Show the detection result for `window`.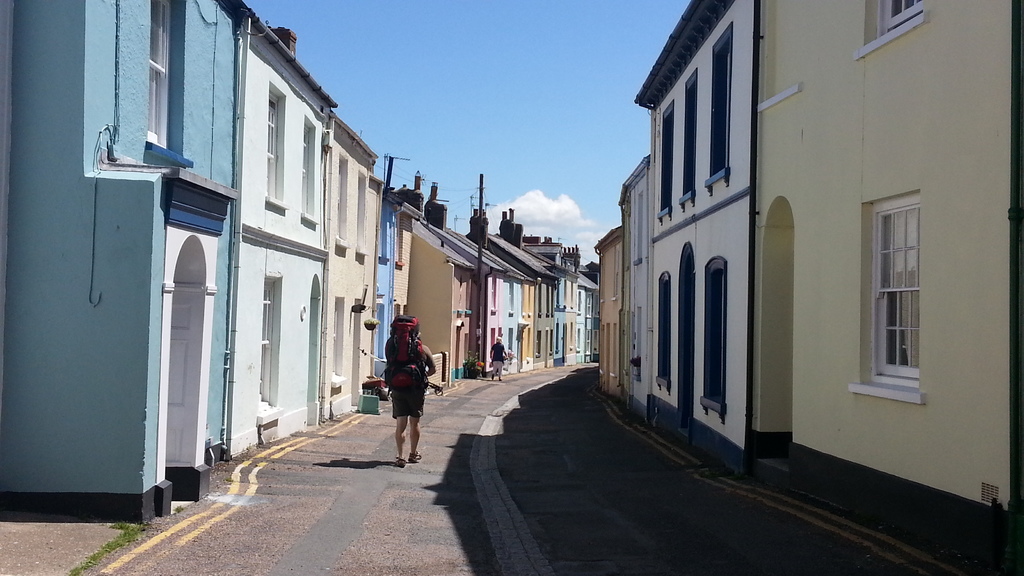
(x1=849, y1=0, x2=933, y2=52).
